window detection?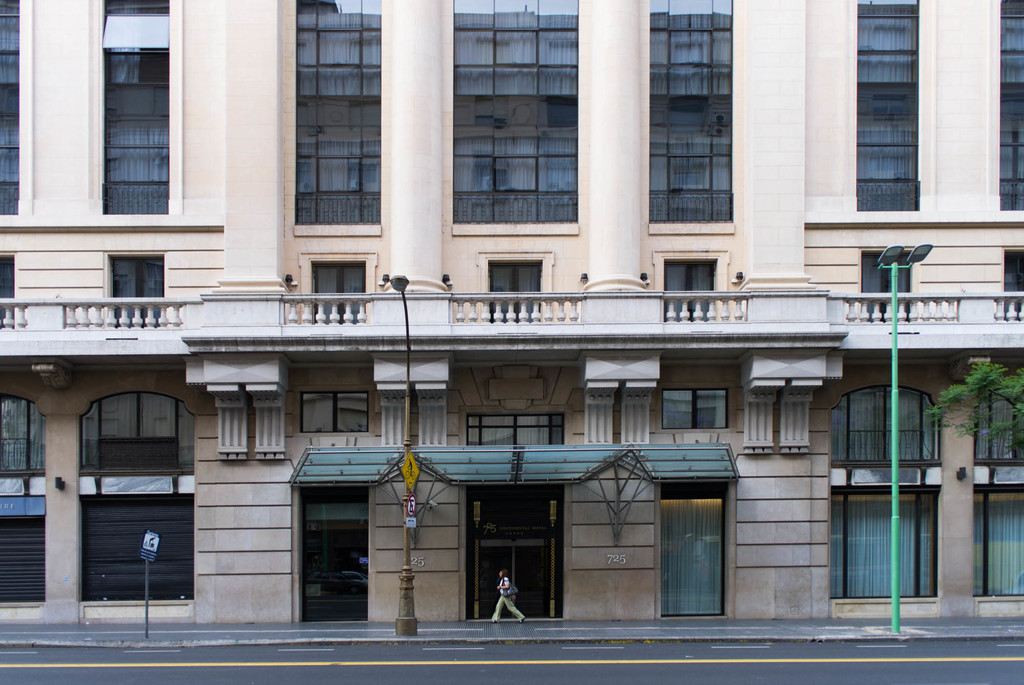
1,0,20,220
